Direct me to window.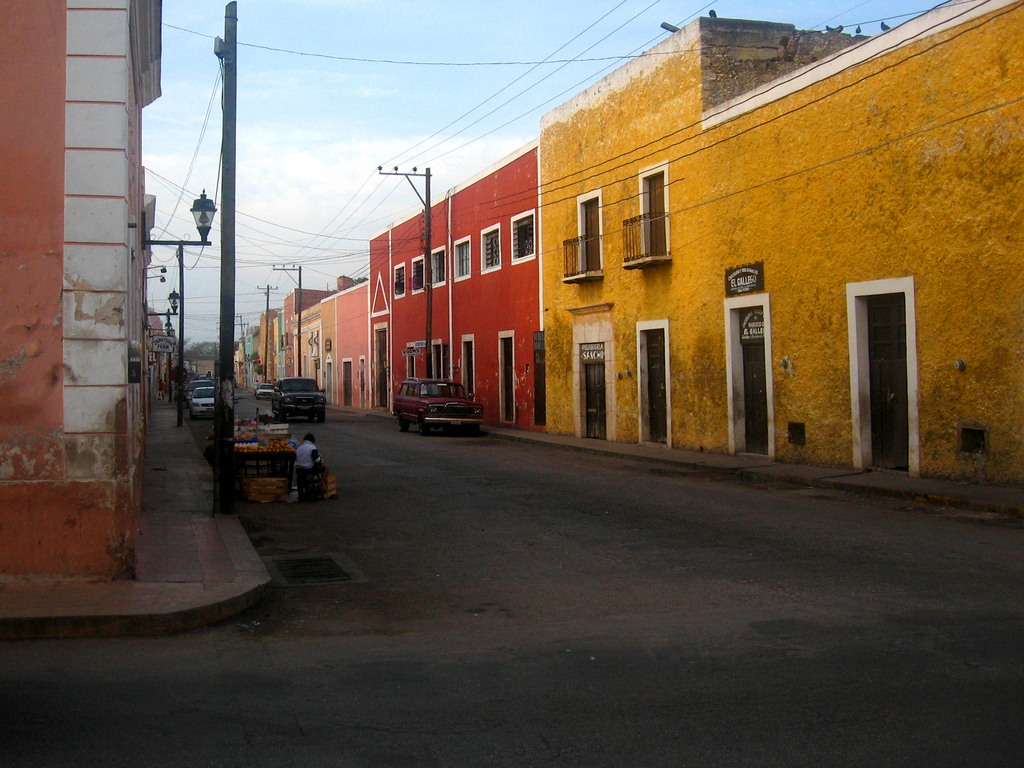
Direction: (left=391, top=263, right=407, bottom=297).
